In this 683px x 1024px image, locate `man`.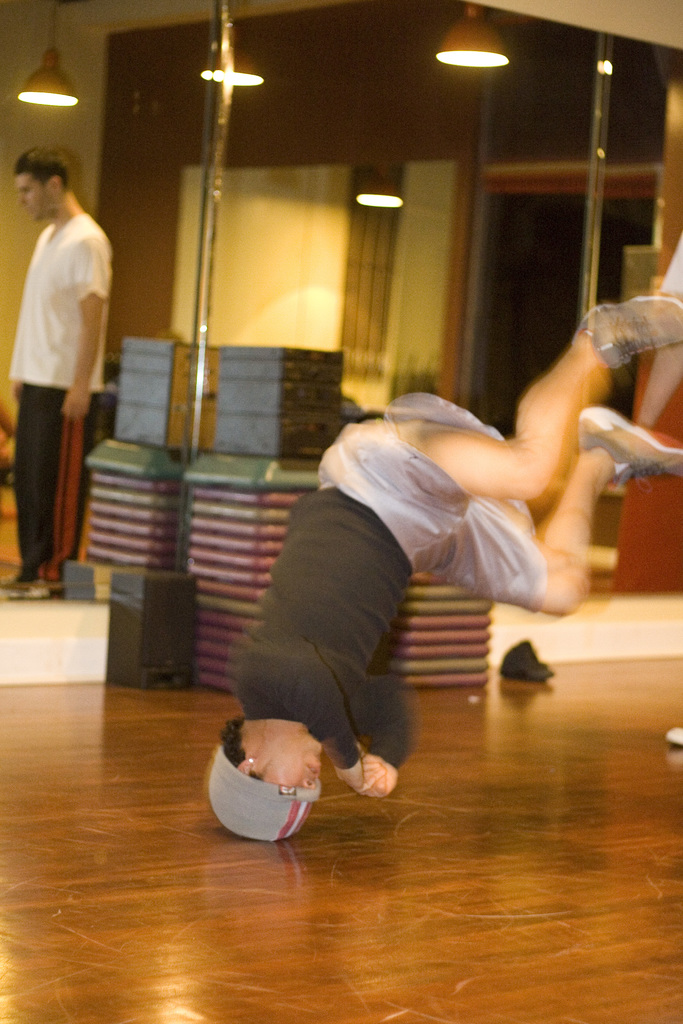
Bounding box: [left=181, top=296, right=682, bottom=846].
